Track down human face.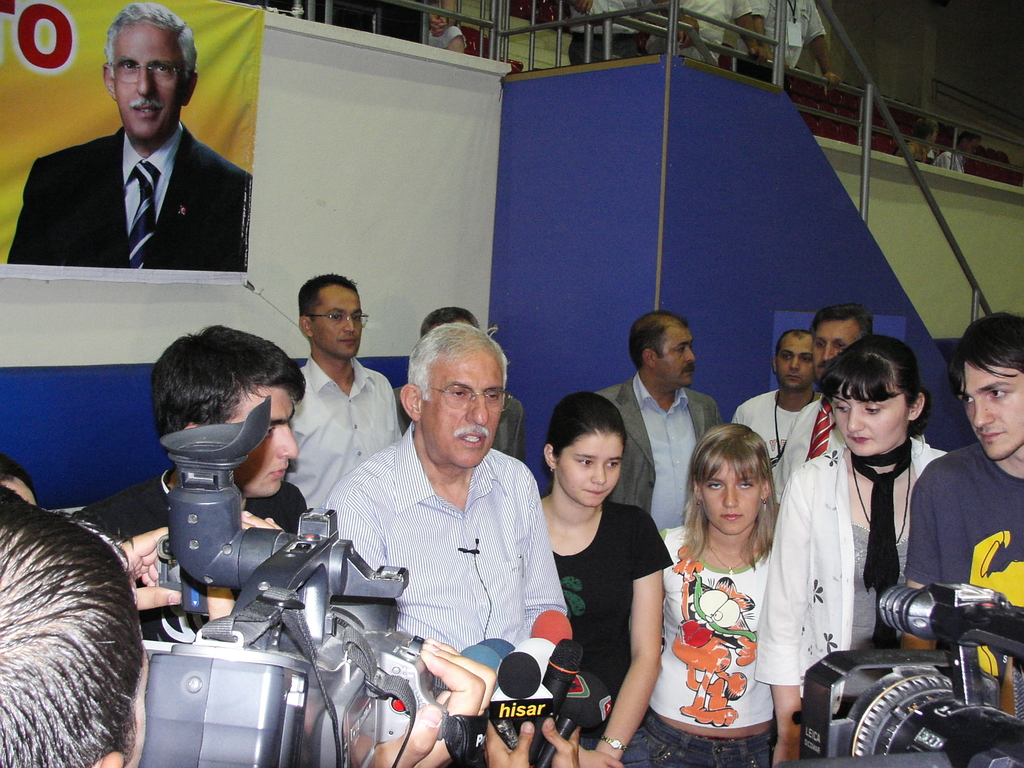
Tracked to [left=557, top=436, right=625, bottom=505].
